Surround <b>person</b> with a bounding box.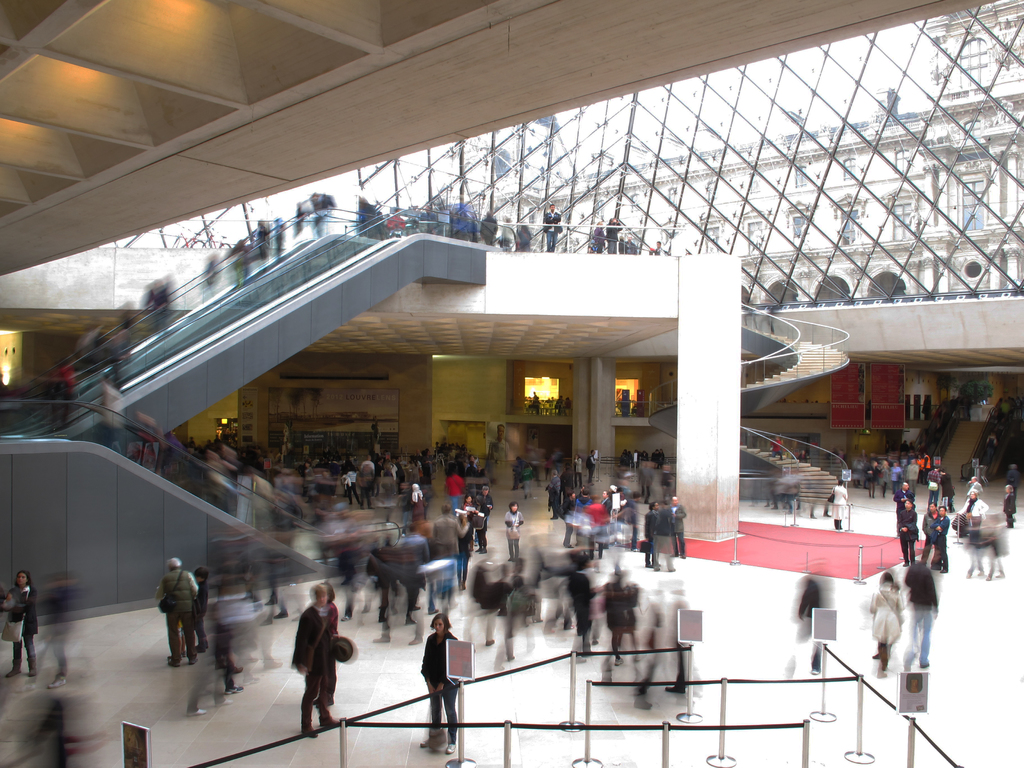
crop(290, 585, 351, 739).
